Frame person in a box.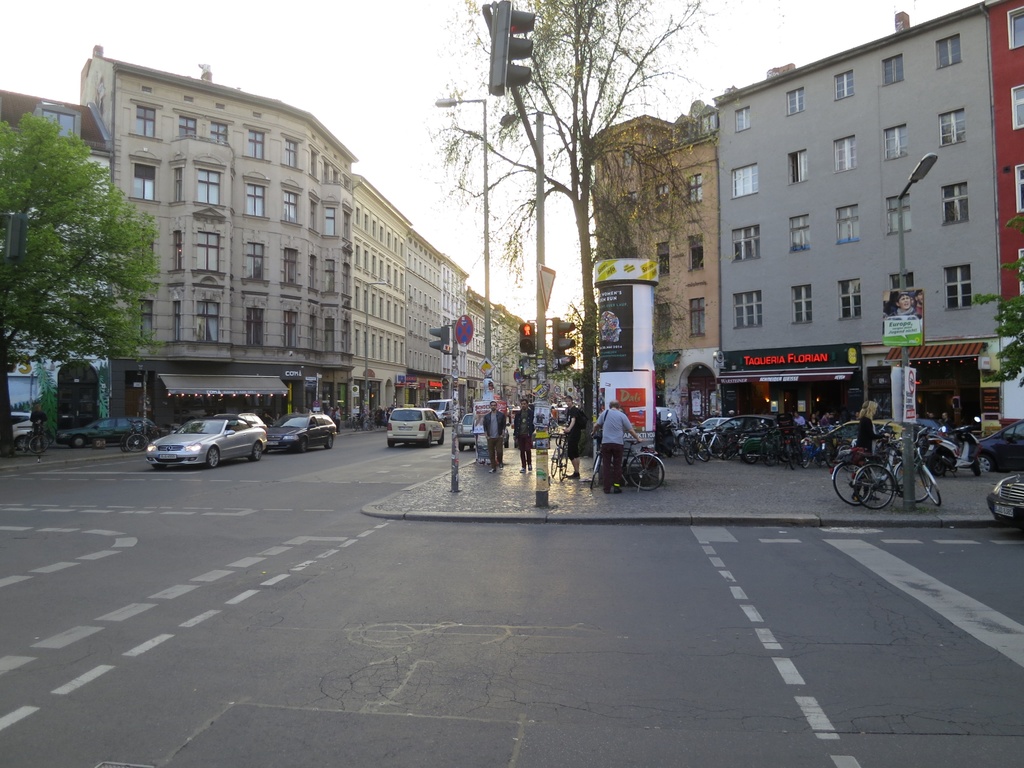
<box>560,393,584,480</box>.
